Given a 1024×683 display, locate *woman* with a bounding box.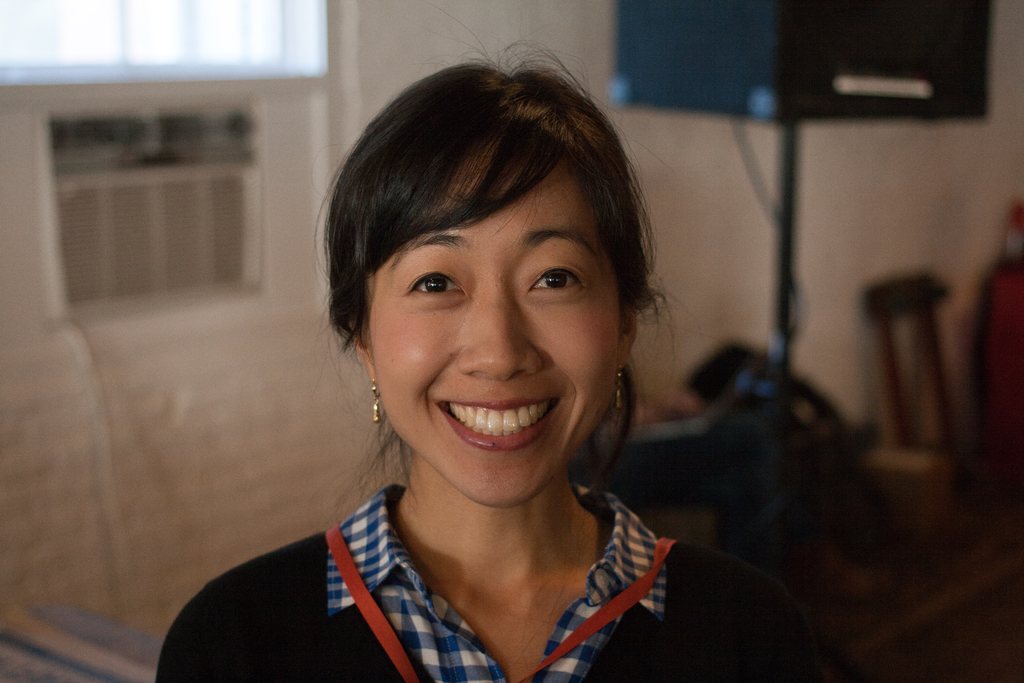
Located: BBox(218, 61, 710, 682).
